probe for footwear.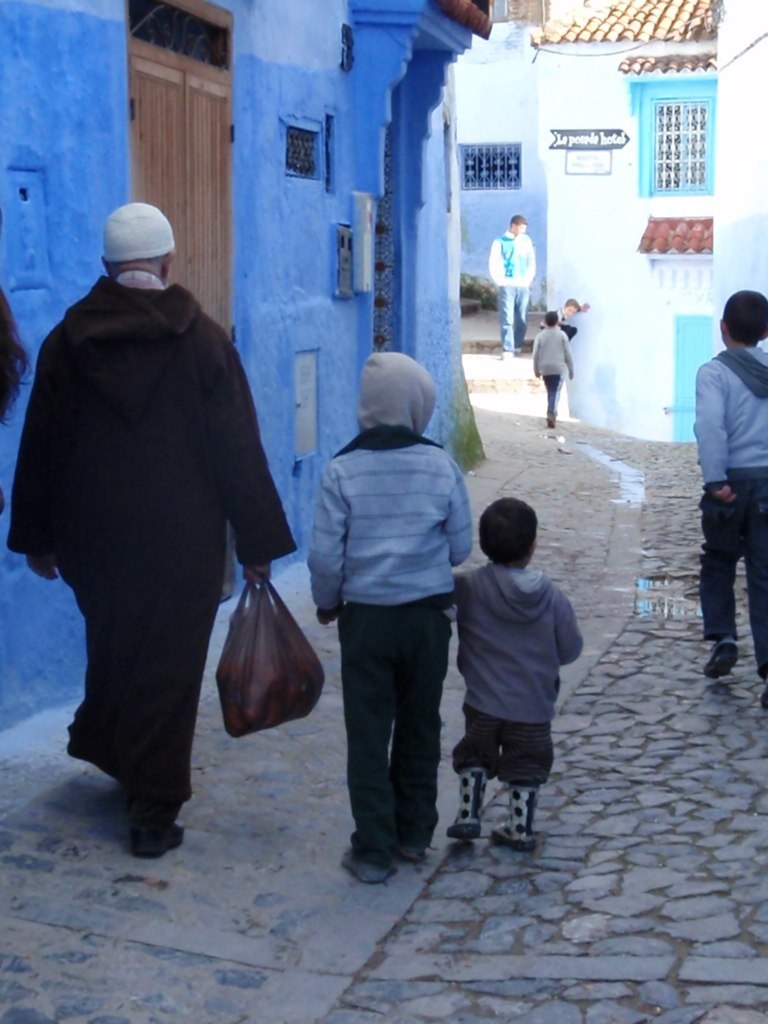
Probe result: <box>123,821,187,860</box>.
